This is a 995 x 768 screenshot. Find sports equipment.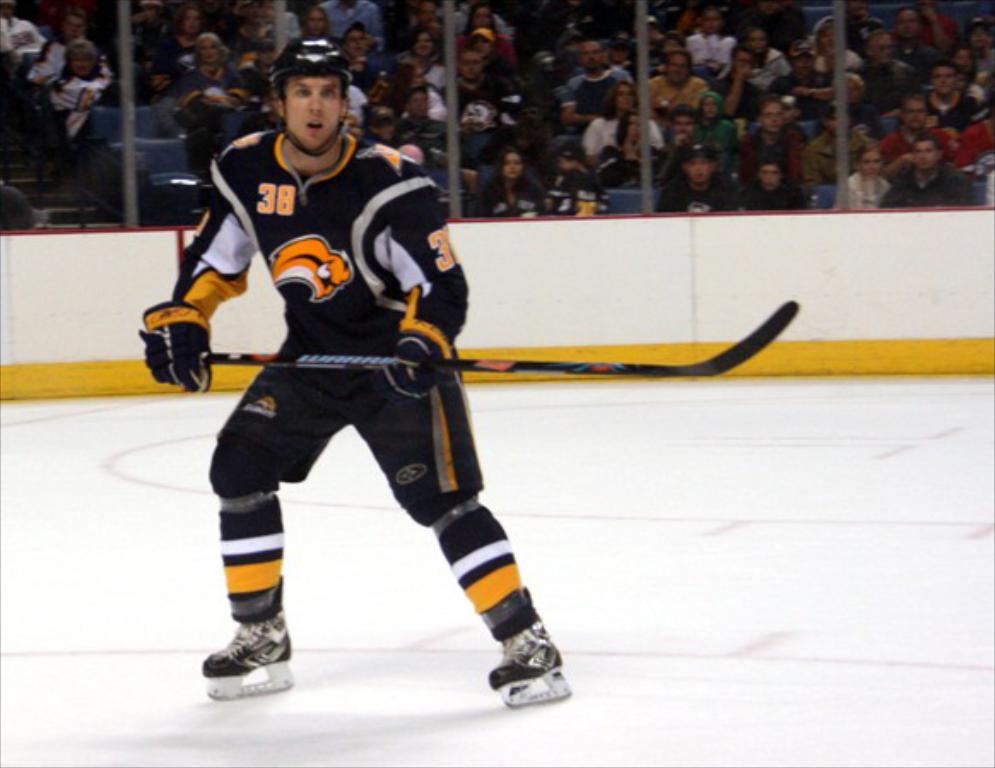
Bounding box: (left=272, top=29, right=350, bottom=166).
